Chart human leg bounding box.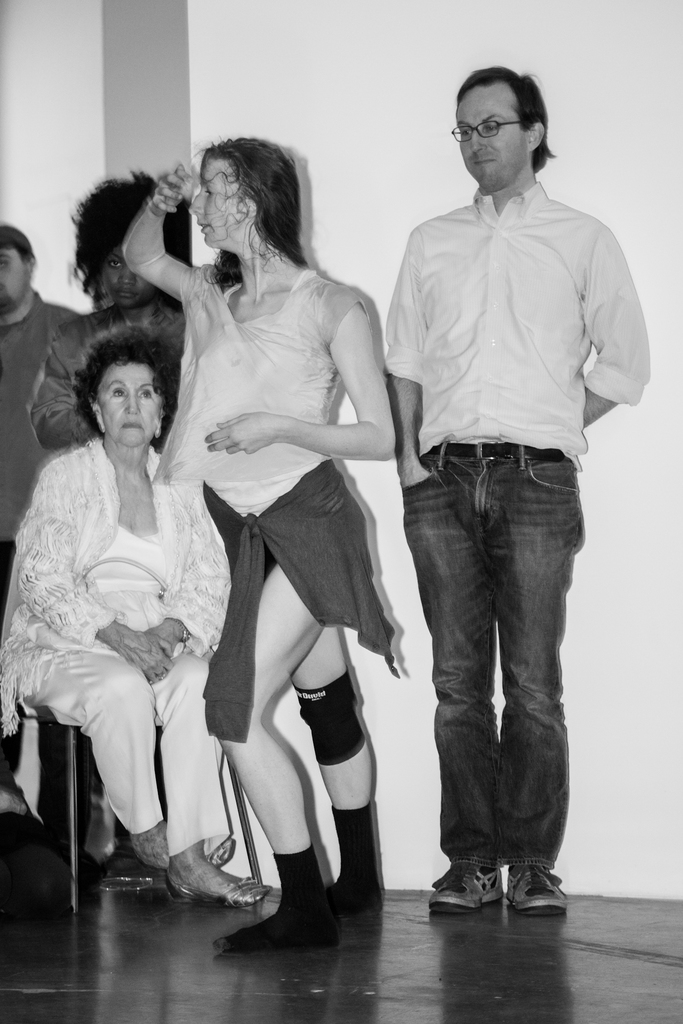
Charted: <bbox>280, 619, 378, 934</bbox>.
